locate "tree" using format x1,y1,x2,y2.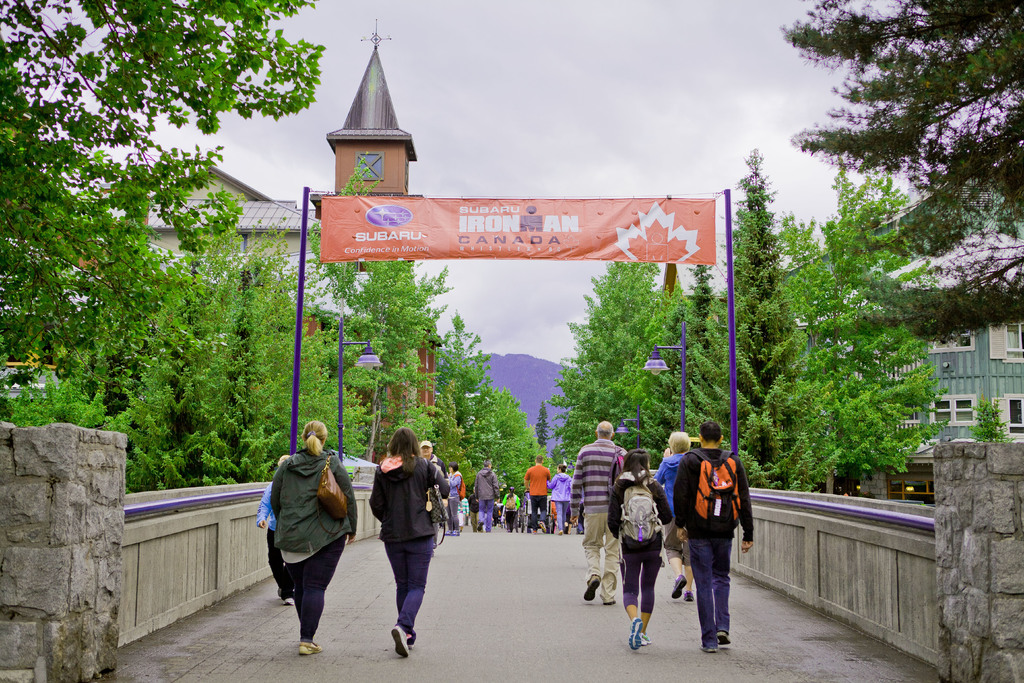
0,0,324,425.
